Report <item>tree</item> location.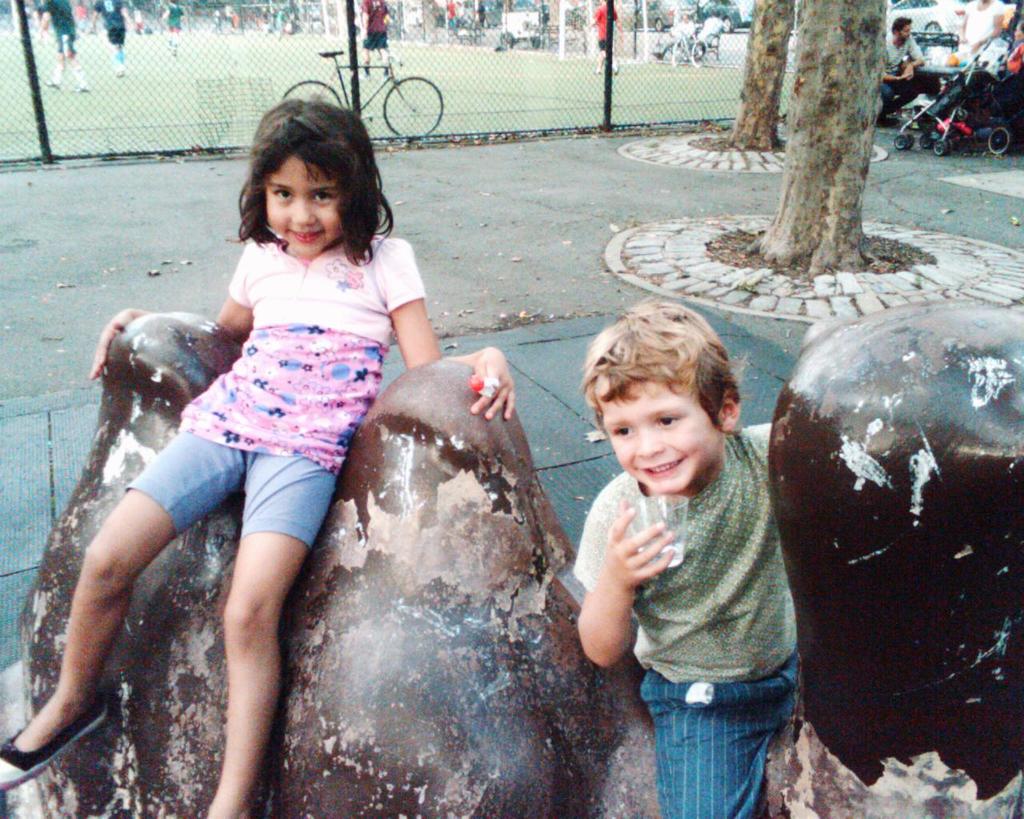
Report: bbox=(726, 14, 914, 252).
